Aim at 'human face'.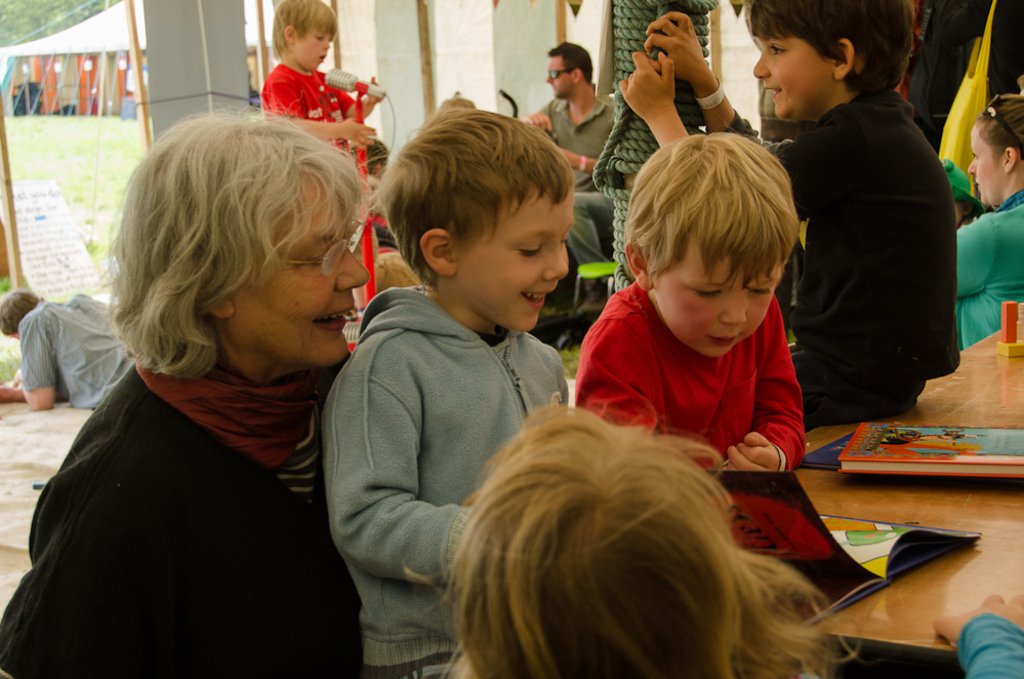
Aimed at BBox(230, 179, 370, 359).
